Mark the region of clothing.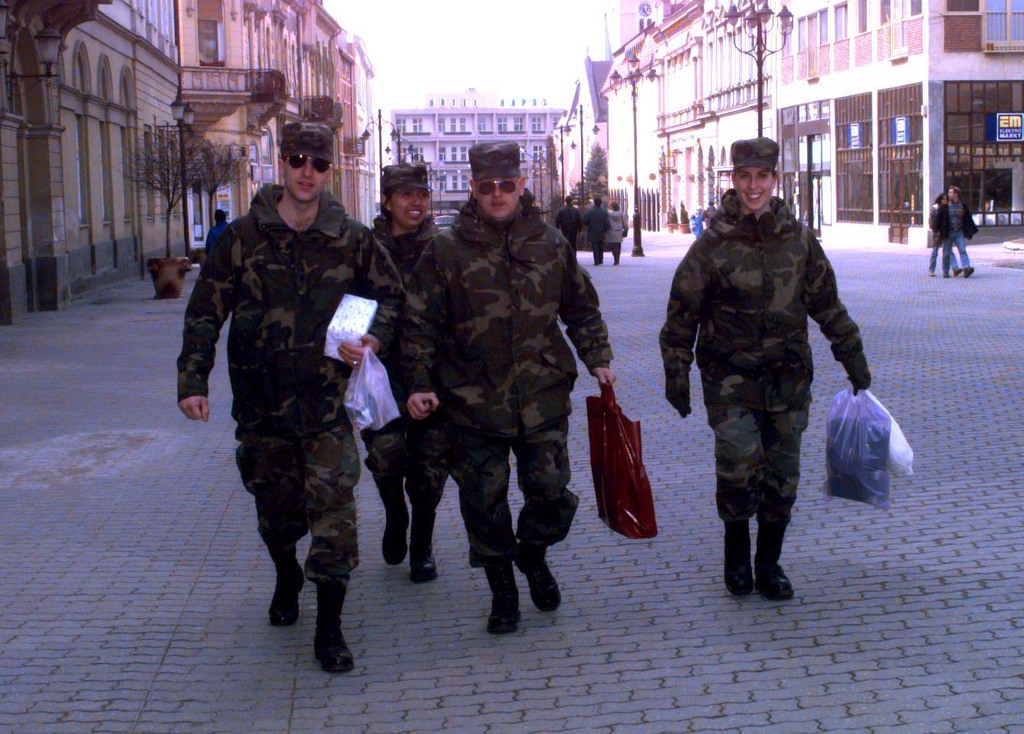
Region: <box>936,192,984,280</box>.
